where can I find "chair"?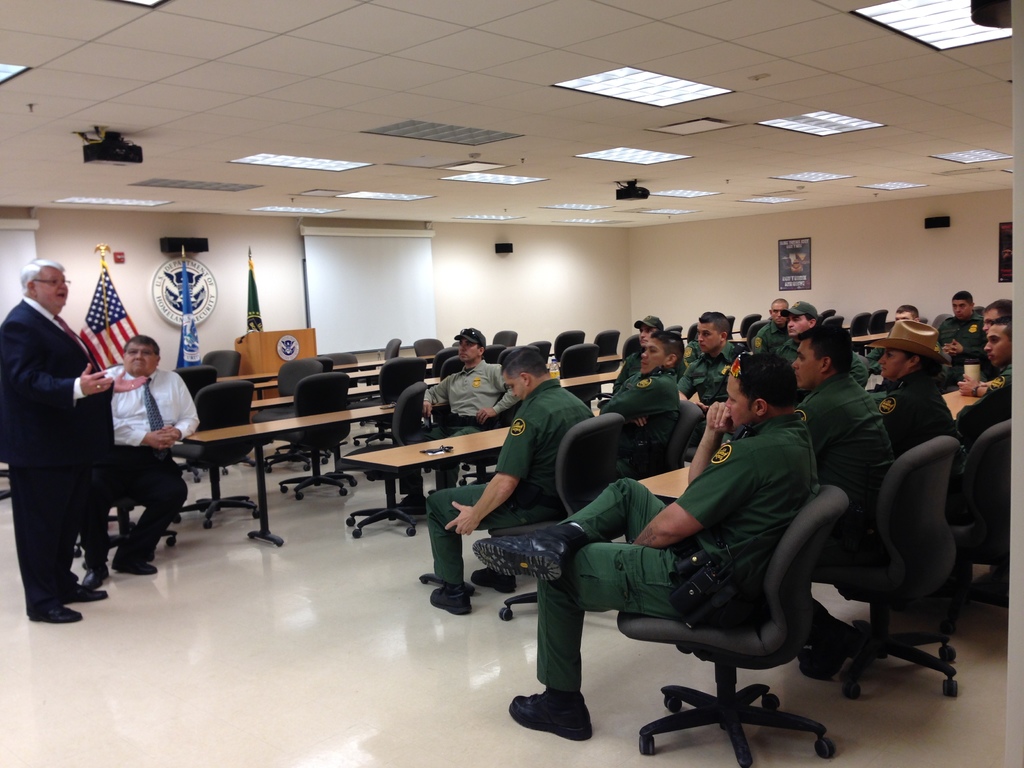
You can find it at l=739, t=314, r=763, b=337.
